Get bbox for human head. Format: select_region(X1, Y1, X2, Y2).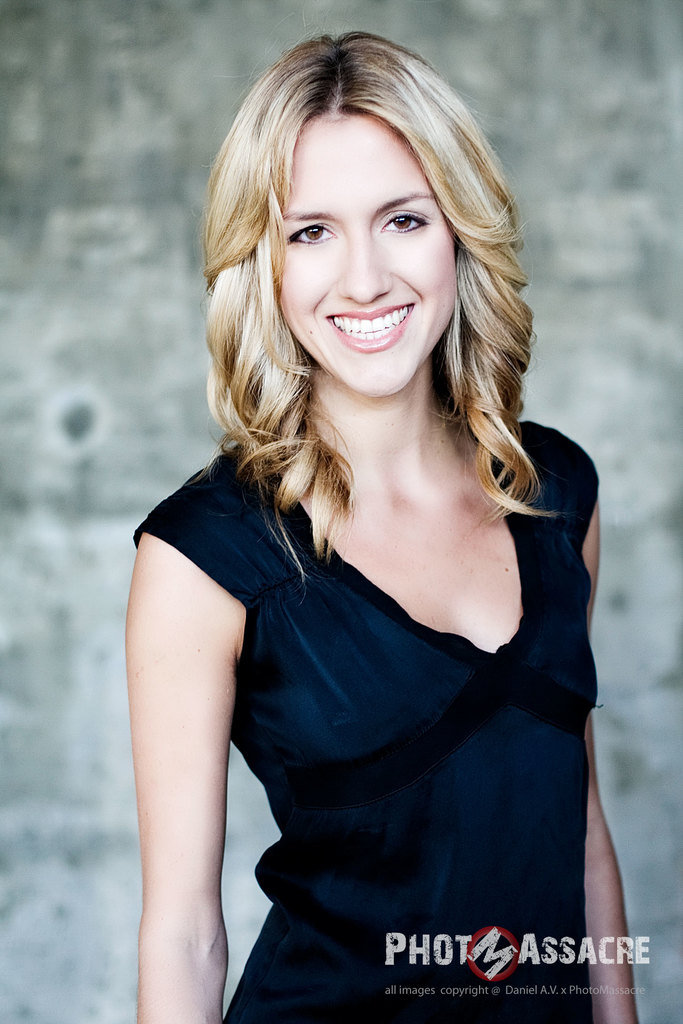
select_region(222, 31, 506, 384).
